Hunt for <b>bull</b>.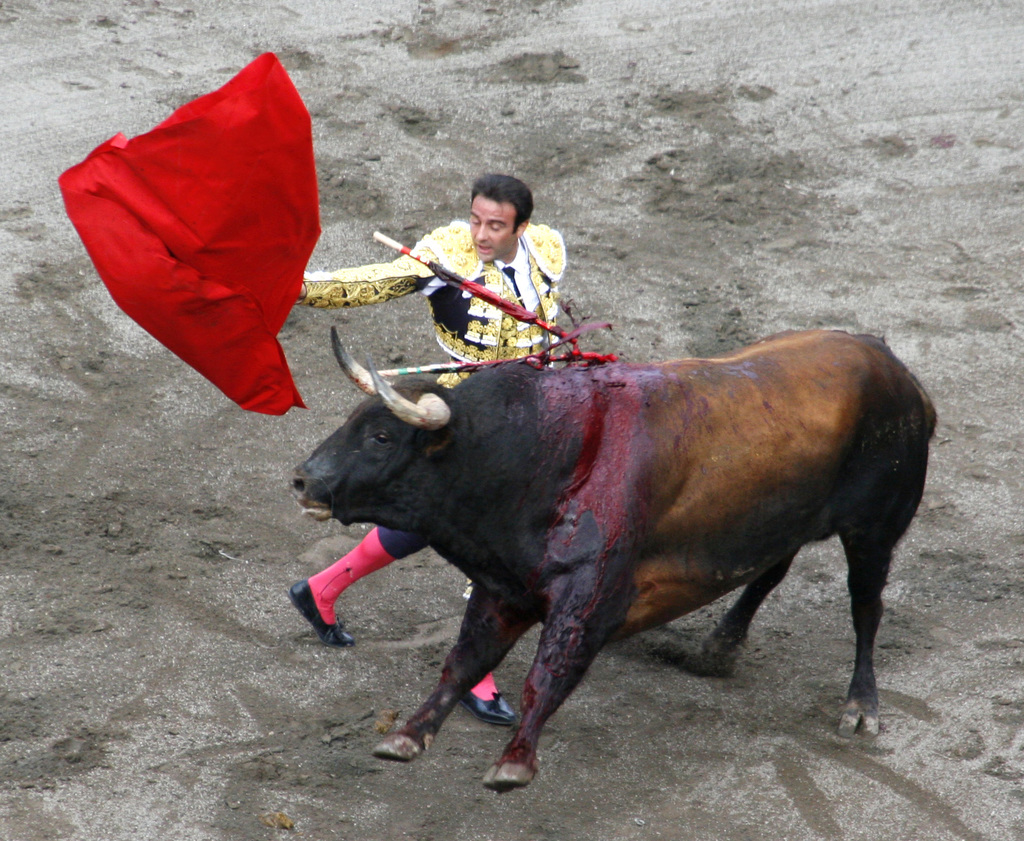
Hunted down at [284, 328, 943, 797].
